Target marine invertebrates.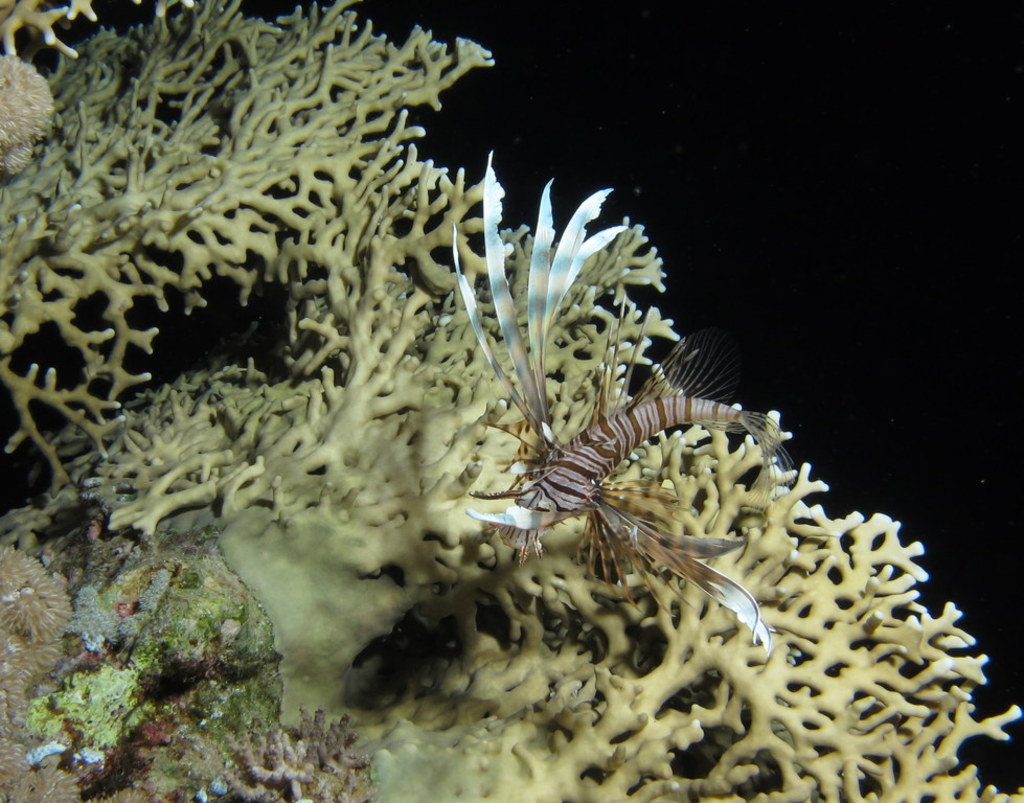
Target region: locate(0, 528, 72, 731).
